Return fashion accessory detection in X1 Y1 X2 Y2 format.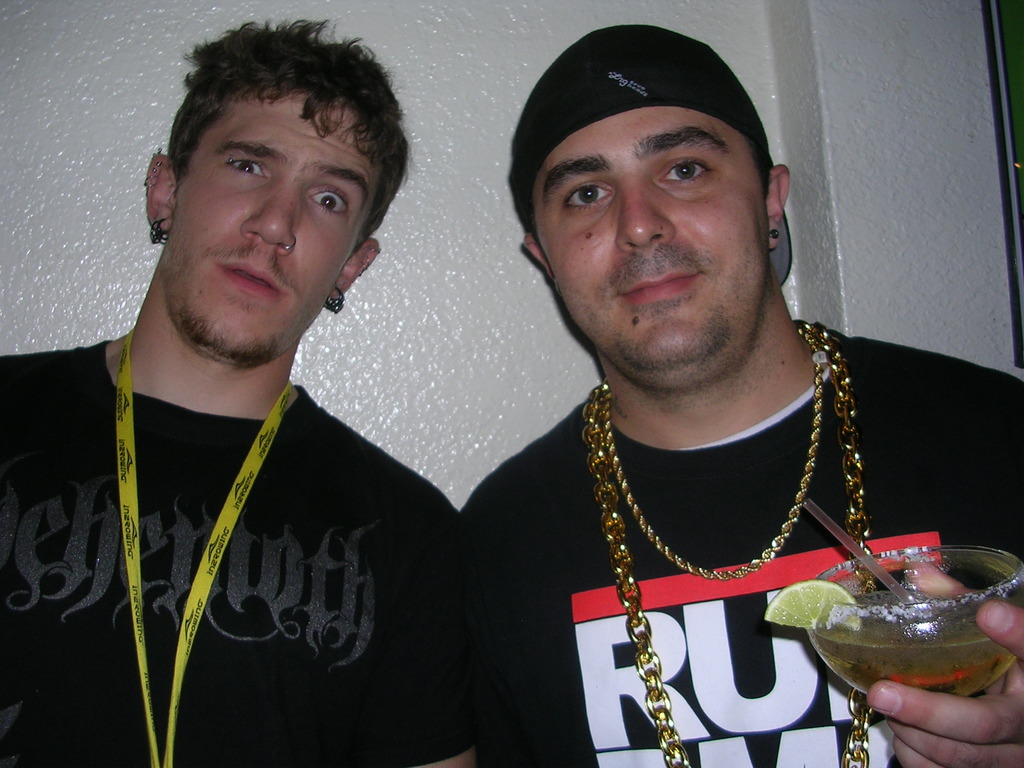
144 145 164 189.
